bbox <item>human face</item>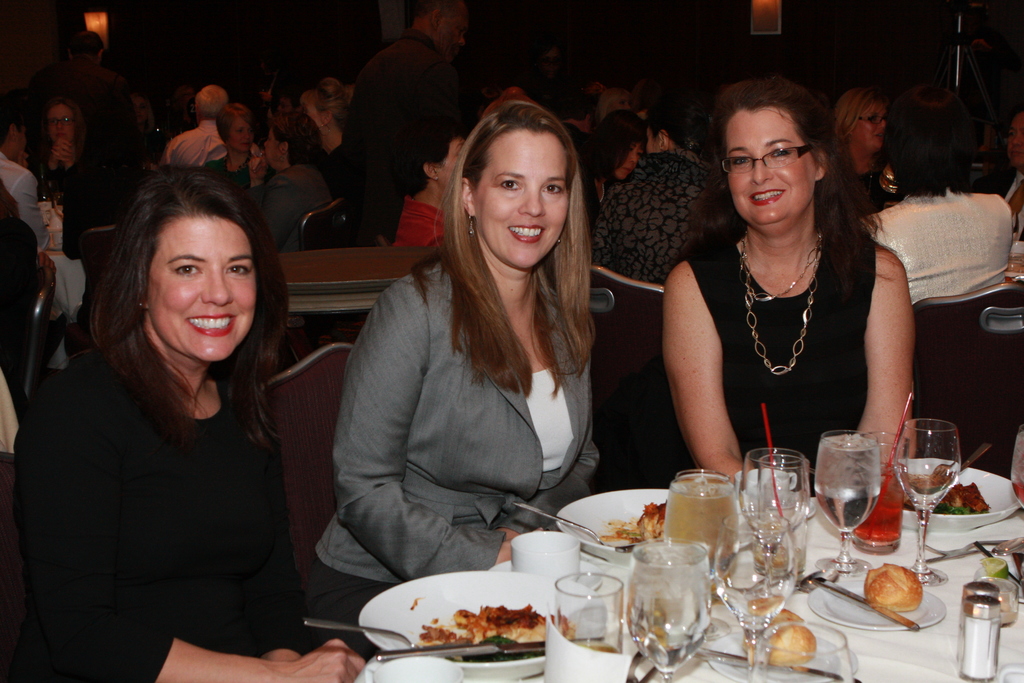
left=1007, top=117, right=1023, bottom=160
